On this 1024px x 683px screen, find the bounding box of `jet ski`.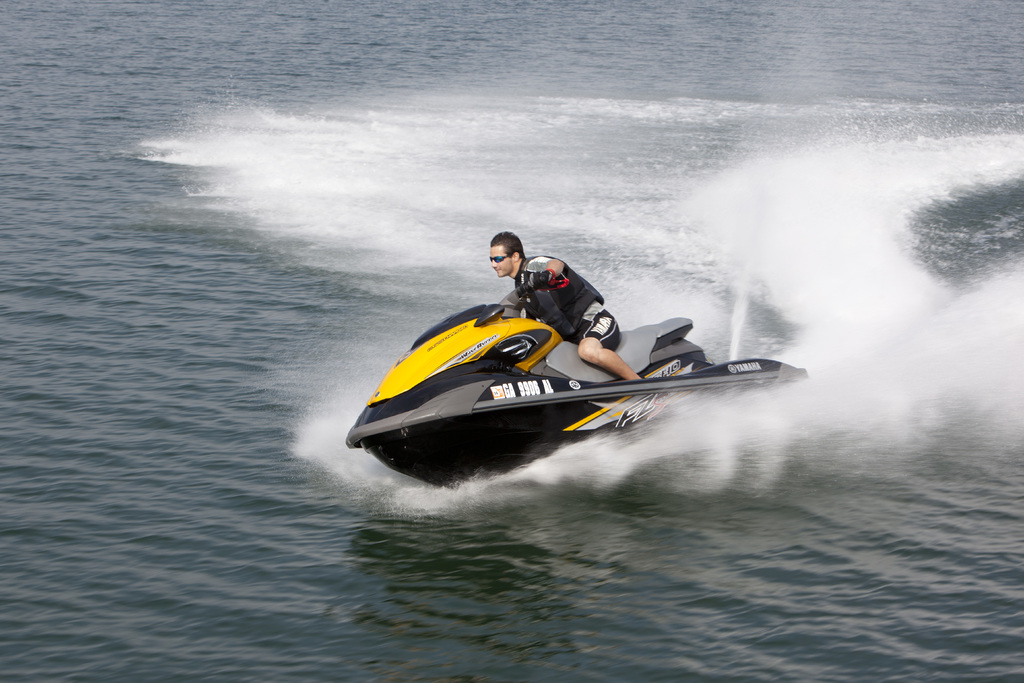
Bounding box: rect(345, 272, 810, 494).
